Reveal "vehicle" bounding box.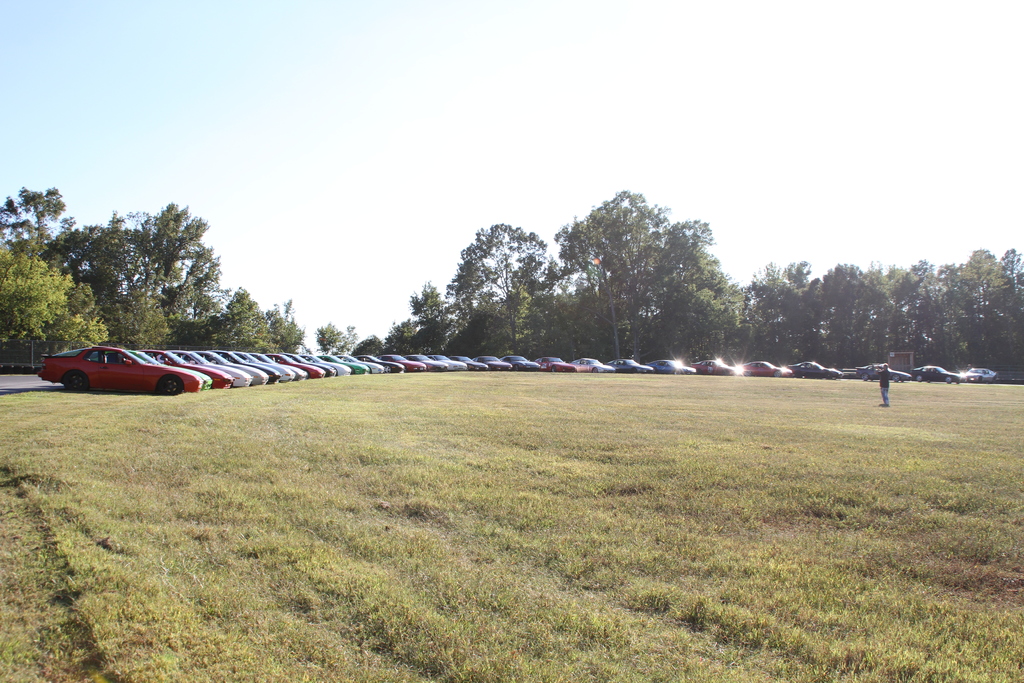
Revealed: 316 355 364 370.
